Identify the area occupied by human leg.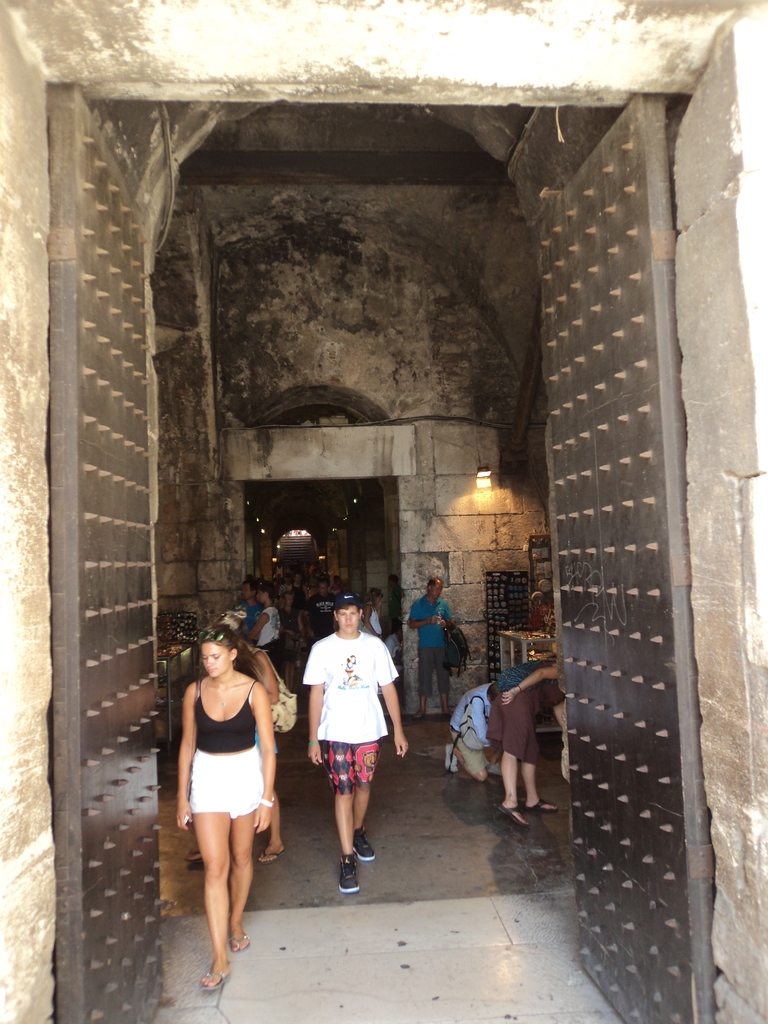
Area: 260:788:284:860.
